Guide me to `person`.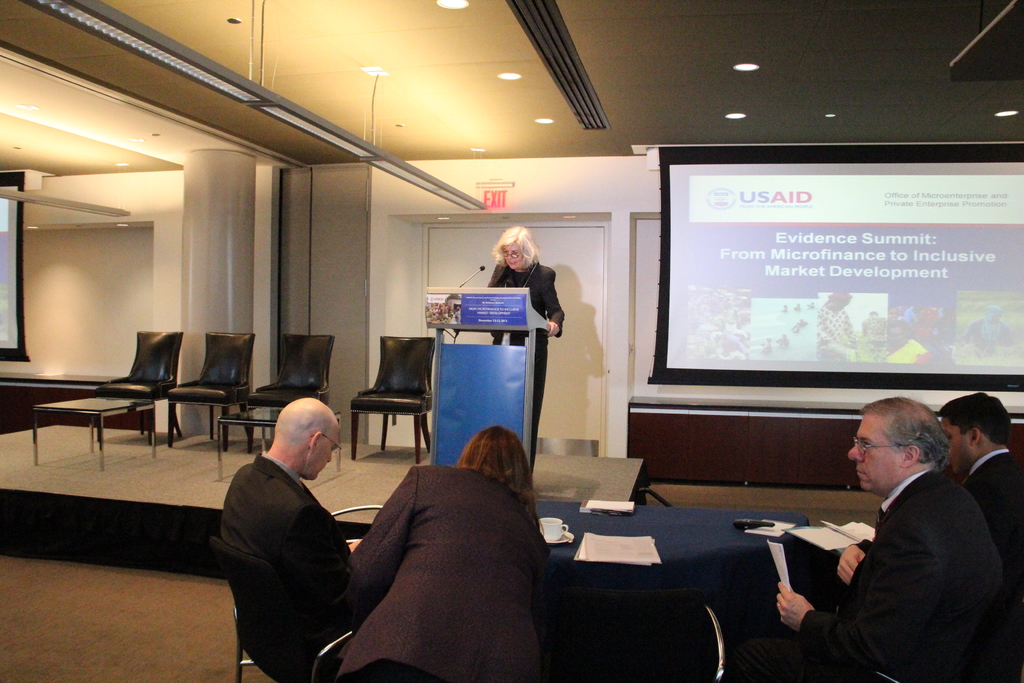
Guidance: 353, 424, 557, 682.
